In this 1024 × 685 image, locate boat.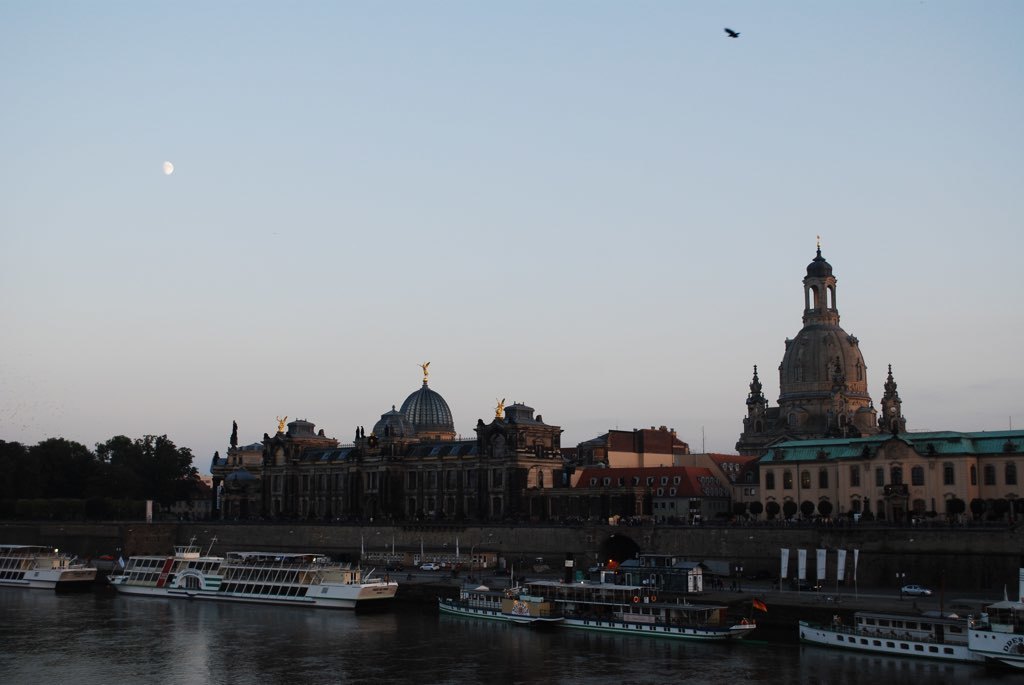
Bounding box: [left=958, top=569, right=1023, bottom=678].
